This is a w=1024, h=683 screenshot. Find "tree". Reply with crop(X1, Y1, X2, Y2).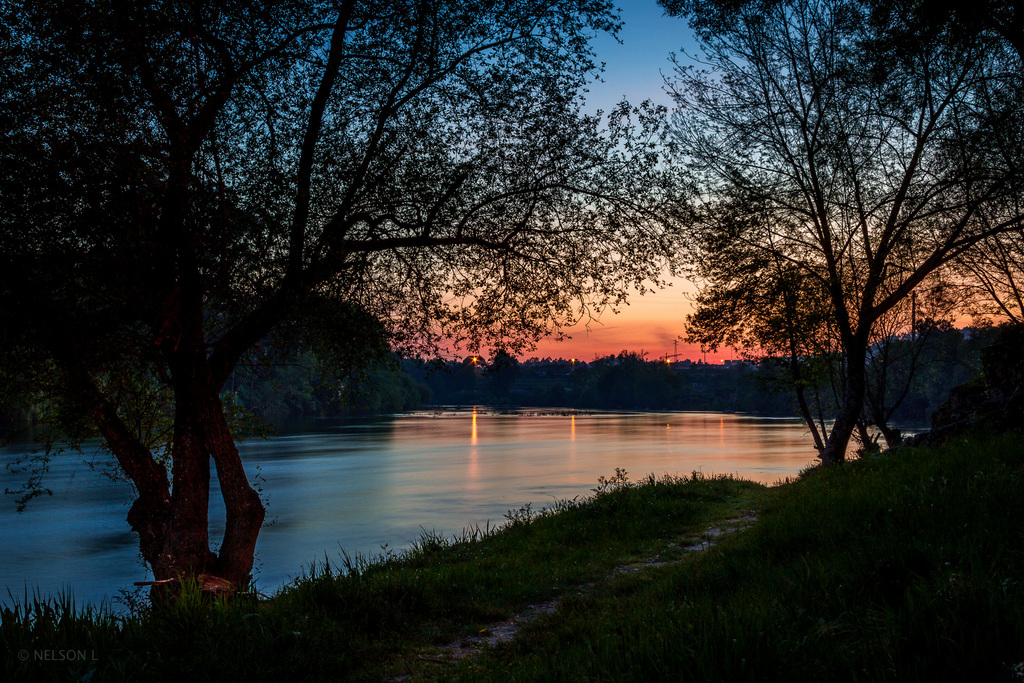
crop(532, 368, 563, 394).
